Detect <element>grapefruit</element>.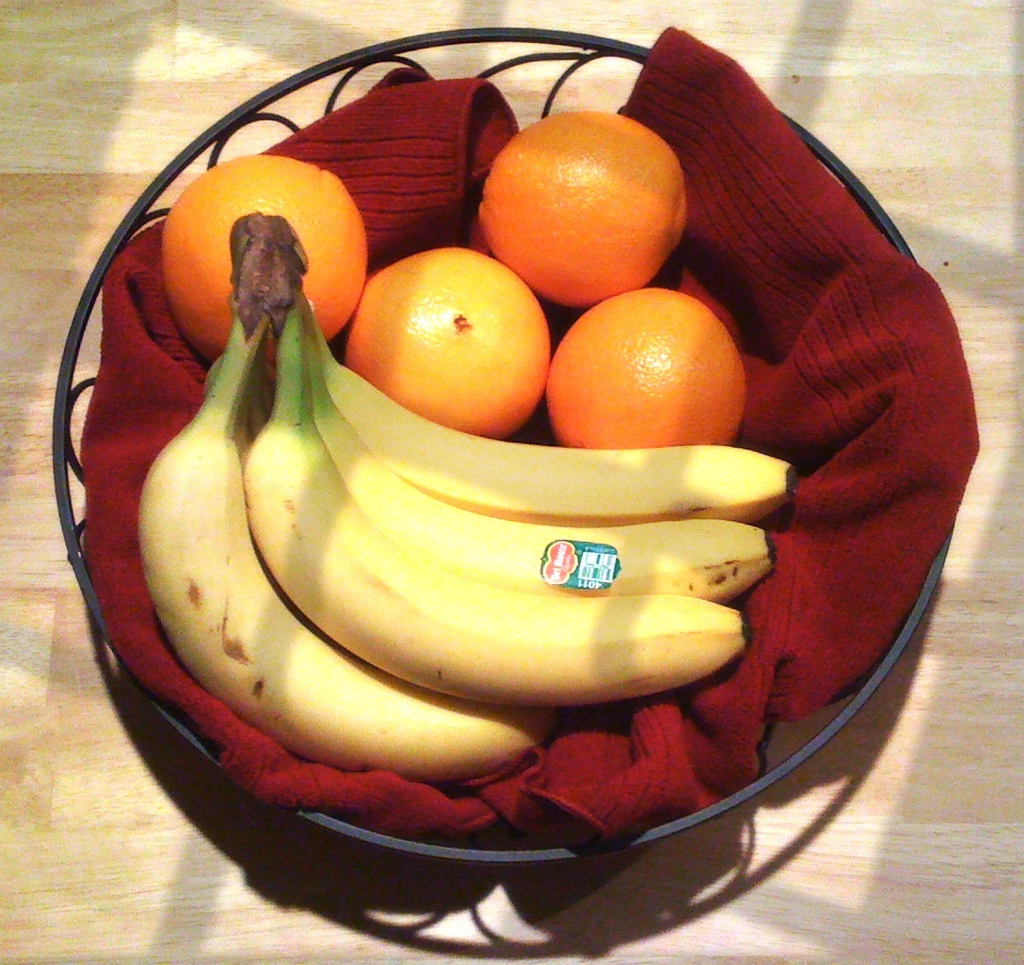
Detected at 540:280:755:446.
